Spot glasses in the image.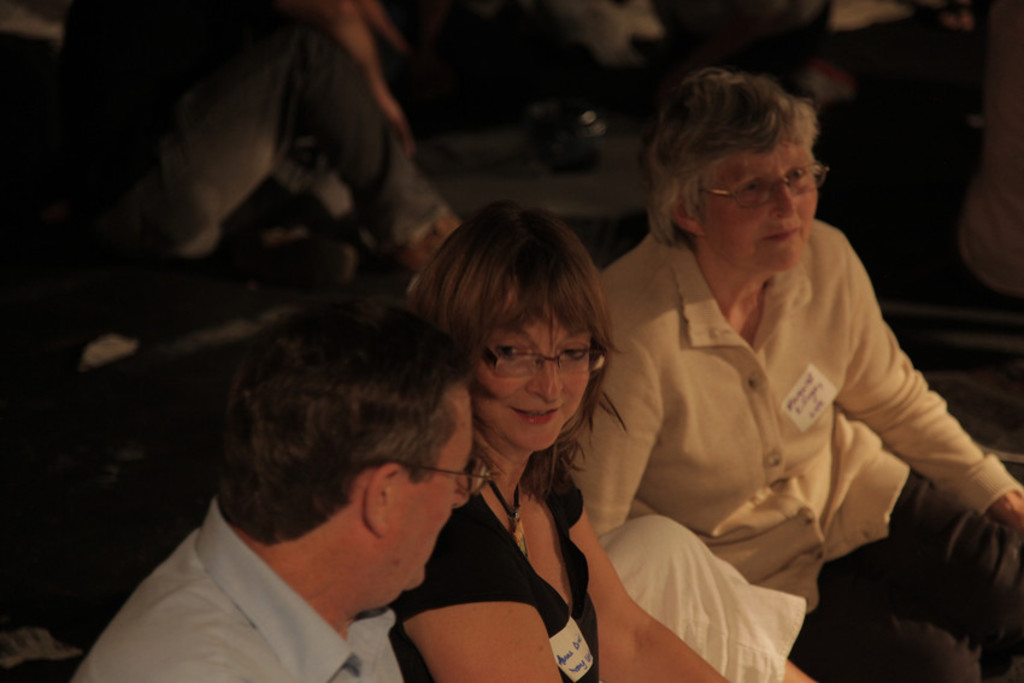
glasses found at locate(381, 447, 496, 501).
